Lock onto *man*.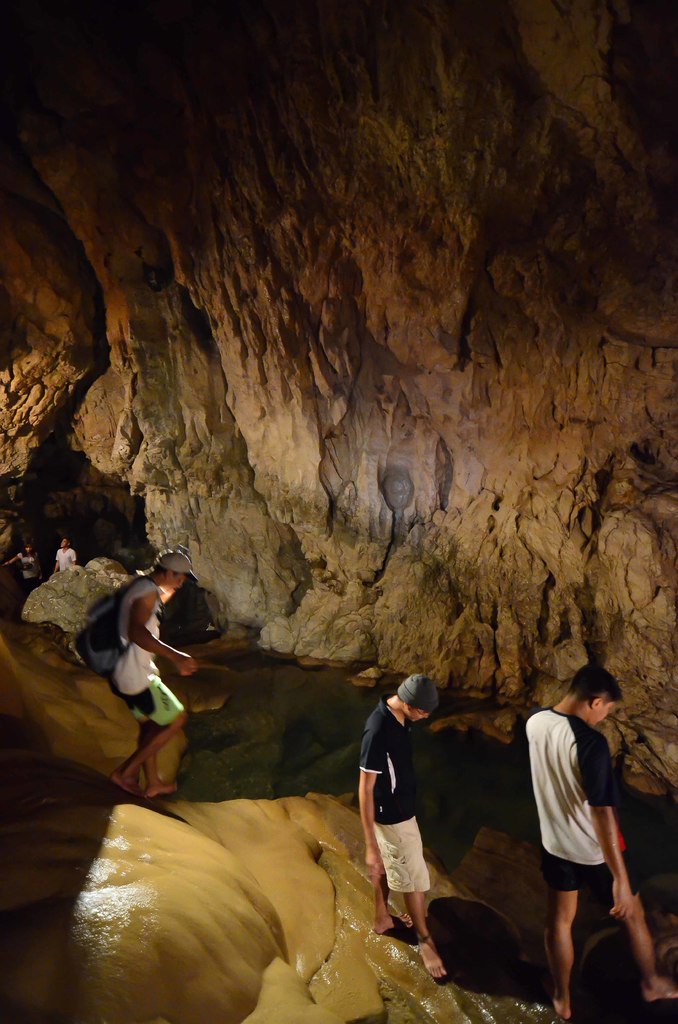
Locked: x1=52 y1=538 x2=81 y2=572.
